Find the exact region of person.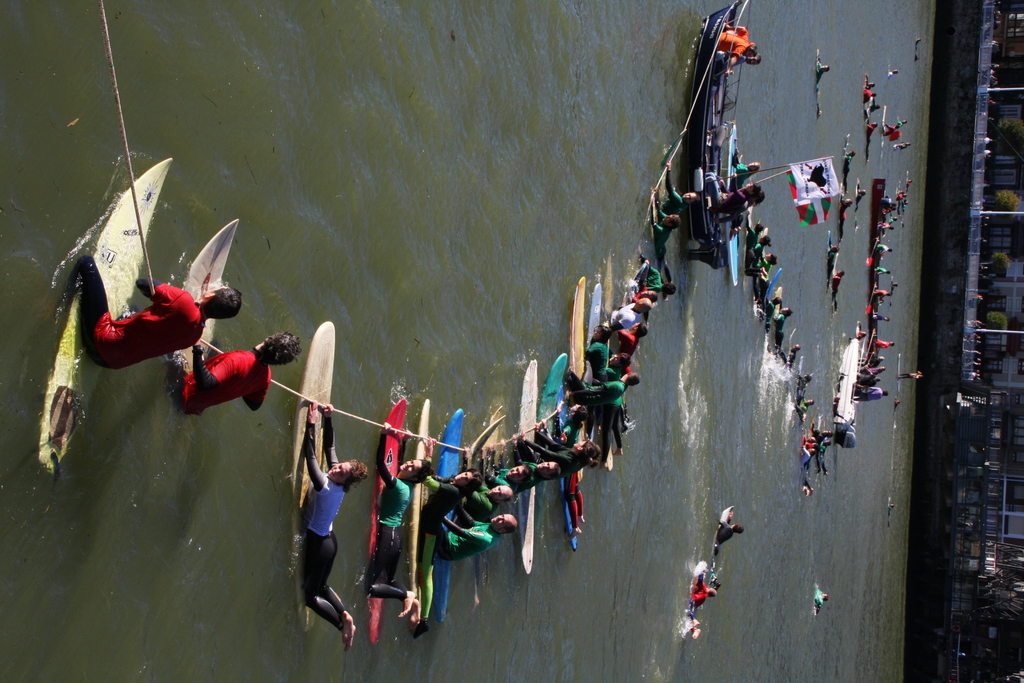
Exact region: 648 189 684 298.
